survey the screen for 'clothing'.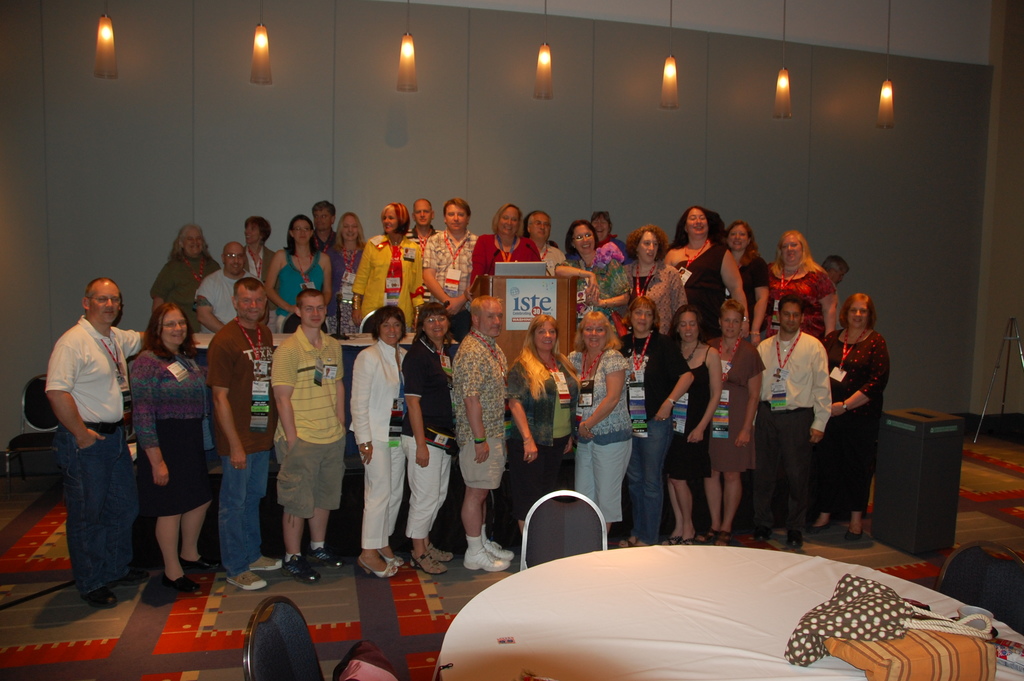
Survey found: <region>711, 332, 764, 470</region>.
